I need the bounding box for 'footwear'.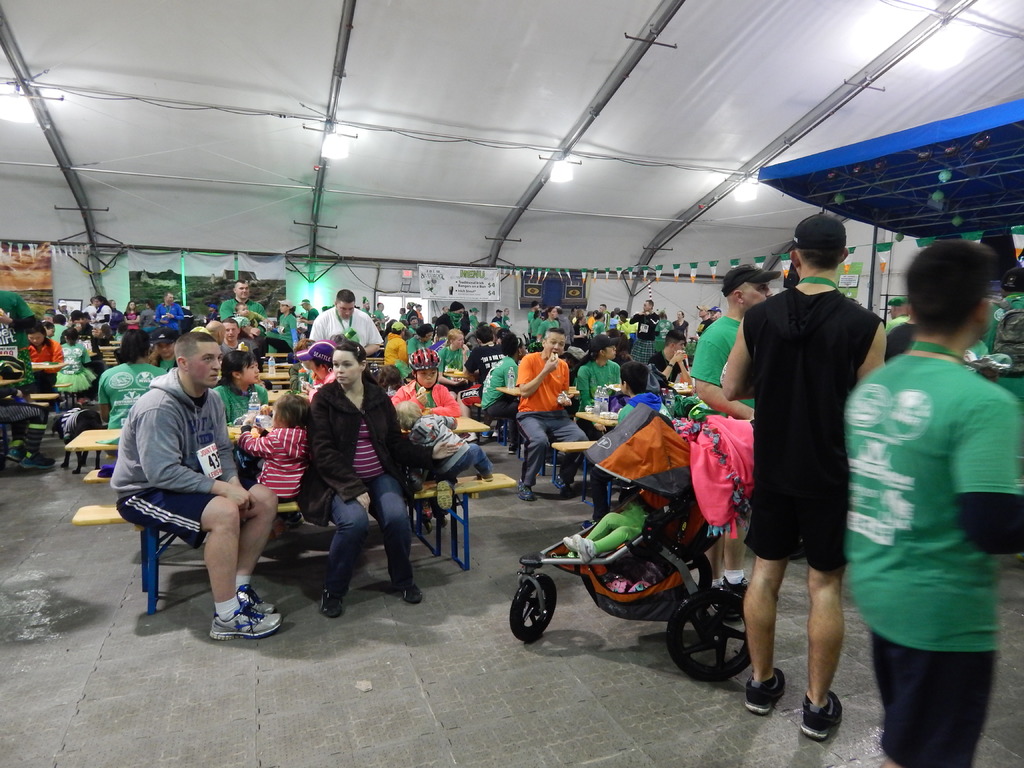
Here it is: select_region(229, 584, 275, 617).
